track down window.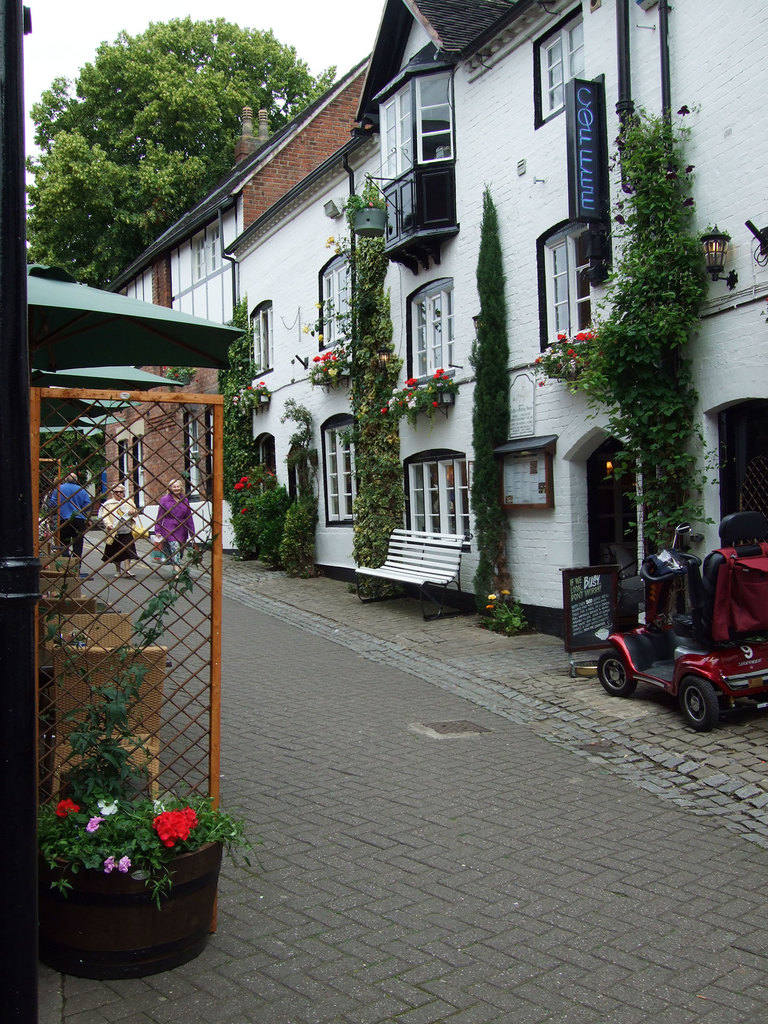
Tracked to region(321, 413, 366, 518).
